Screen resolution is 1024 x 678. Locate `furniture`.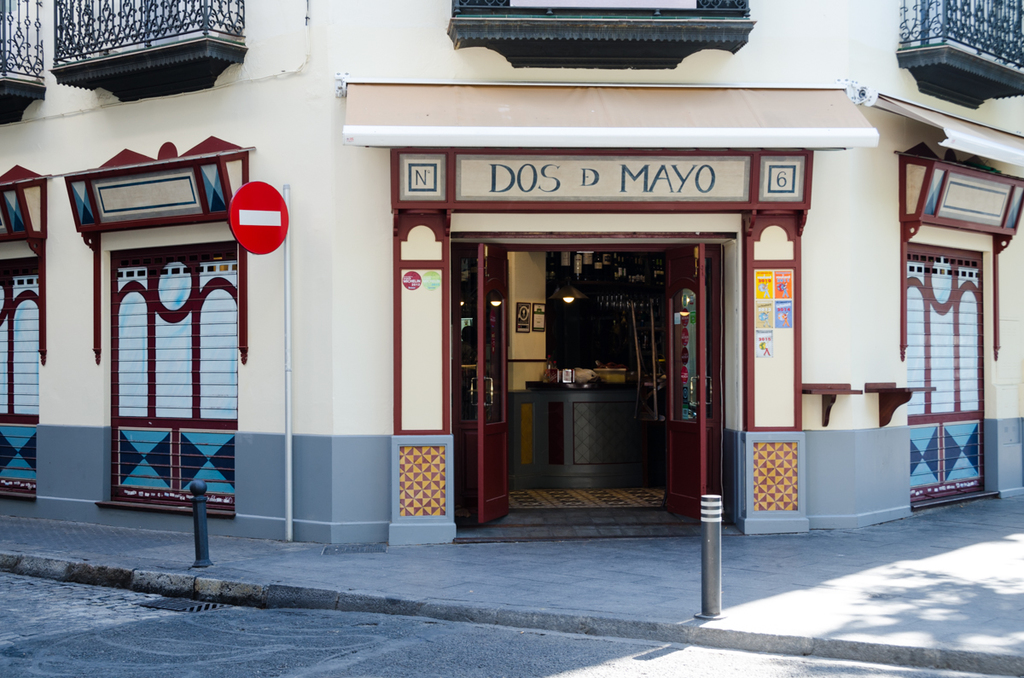
(x1=527, y1=377, x2=644, y2=466).
